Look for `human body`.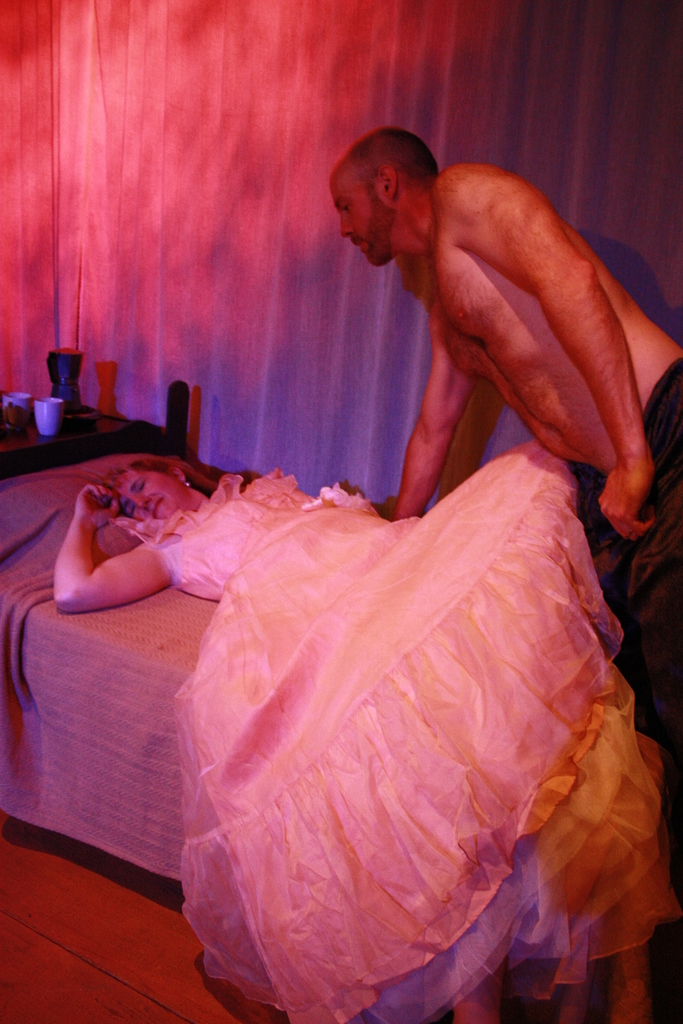
Found: [312,109,682,543].
